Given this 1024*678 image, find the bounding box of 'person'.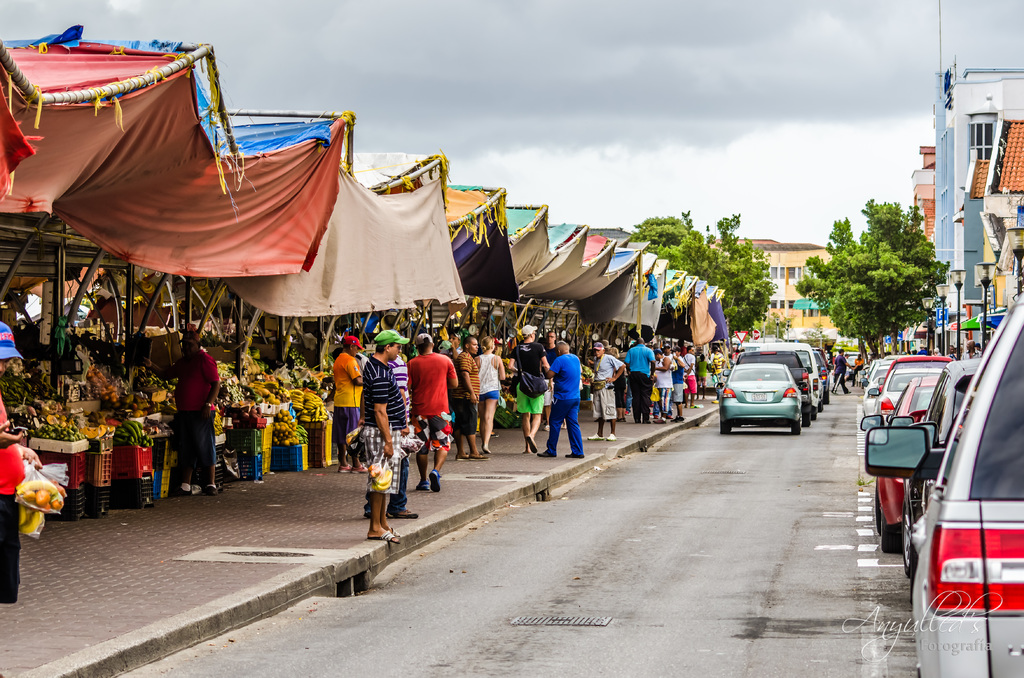
0, 320, 26, 606.
